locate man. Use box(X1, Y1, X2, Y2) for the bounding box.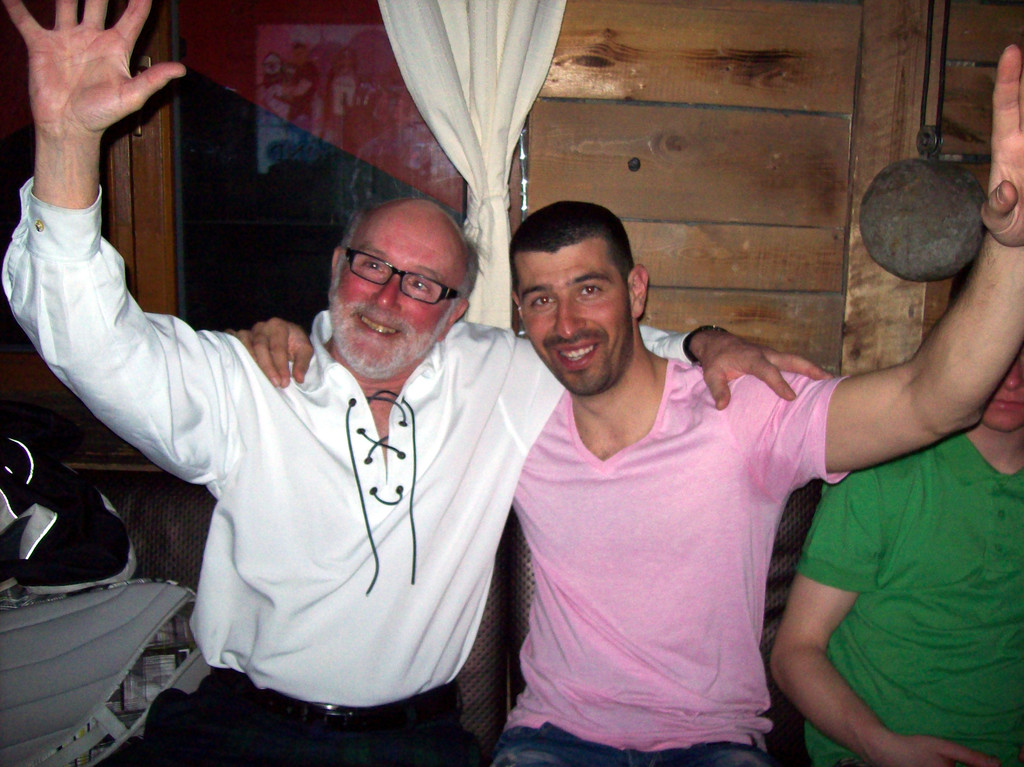
box(767, 266, 1023, 766).
